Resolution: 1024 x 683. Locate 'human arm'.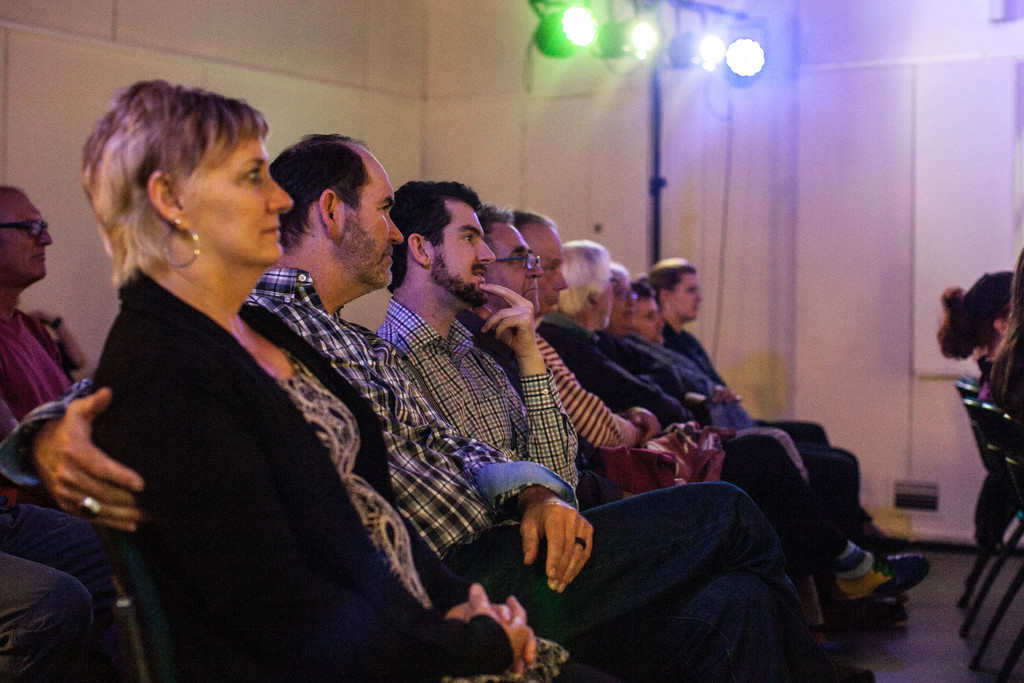
select_region(26, 374, 148, 538).
